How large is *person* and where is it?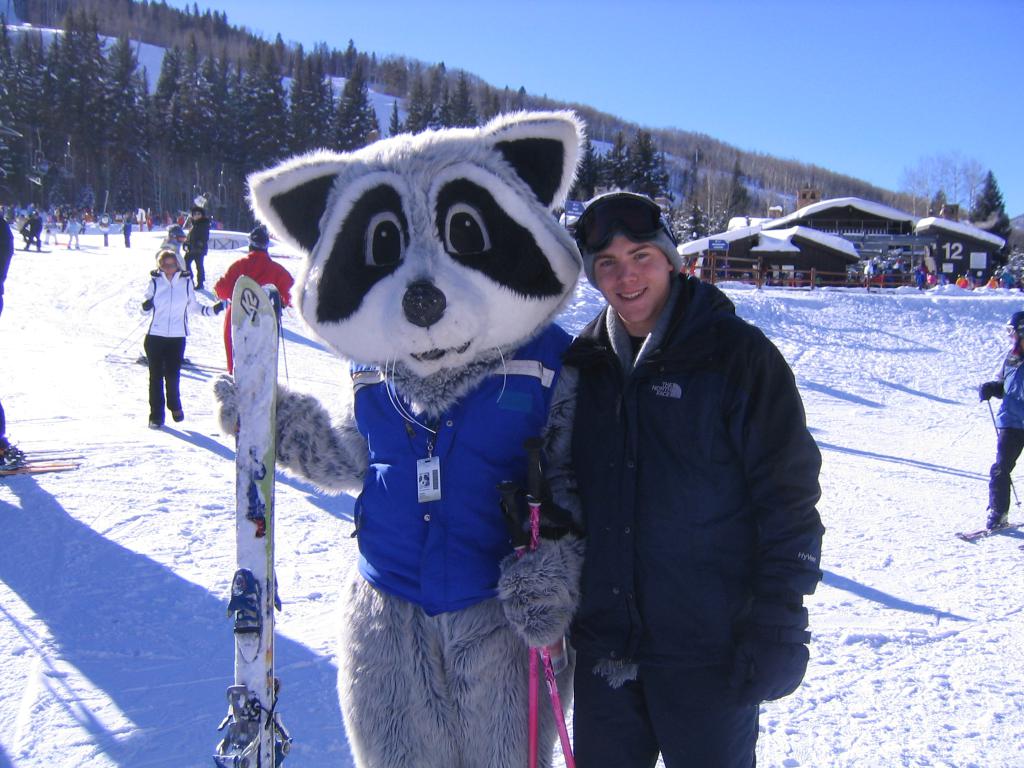
Bounding box: bbox(150, 223, 184, 262).
